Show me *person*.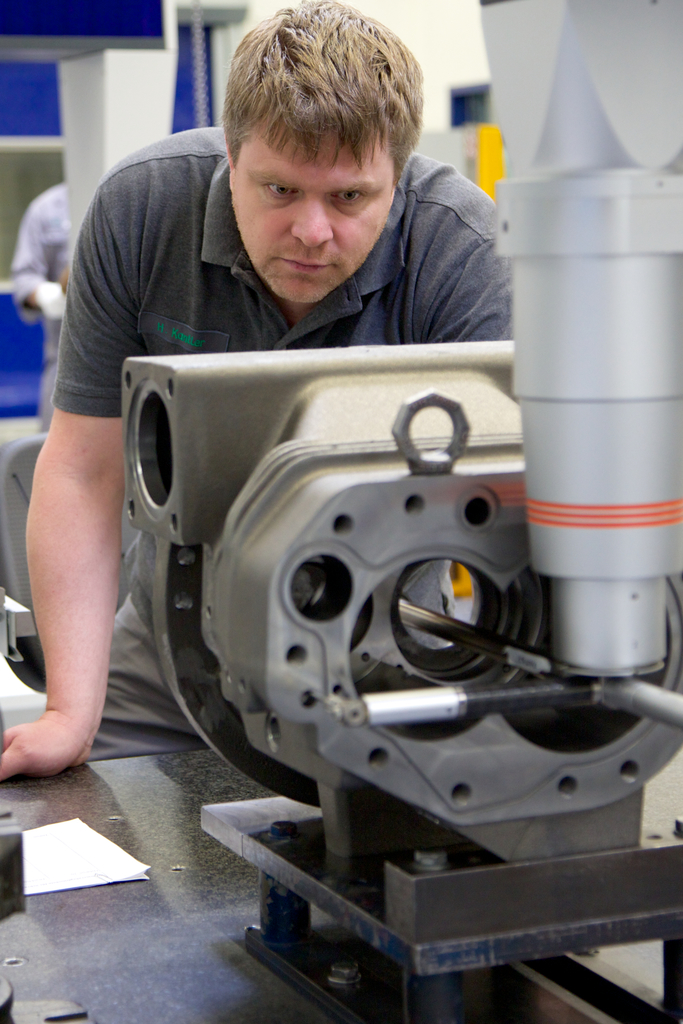
*person* is here: [x1=0, y1=4, x2=513, y2=791].
